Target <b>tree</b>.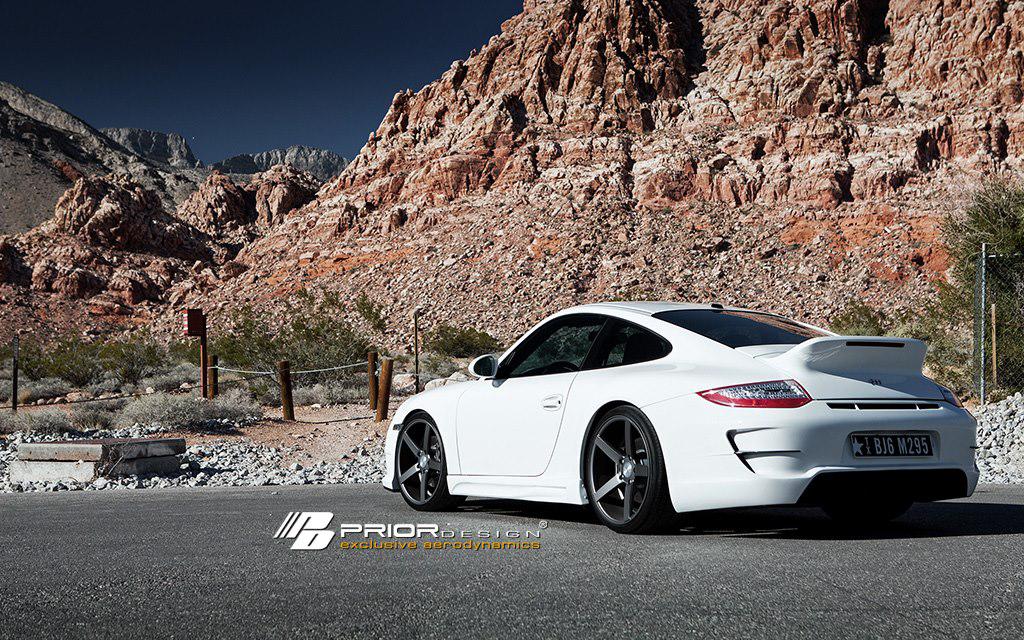
Target region: box=[836, 303, 965, 385].
